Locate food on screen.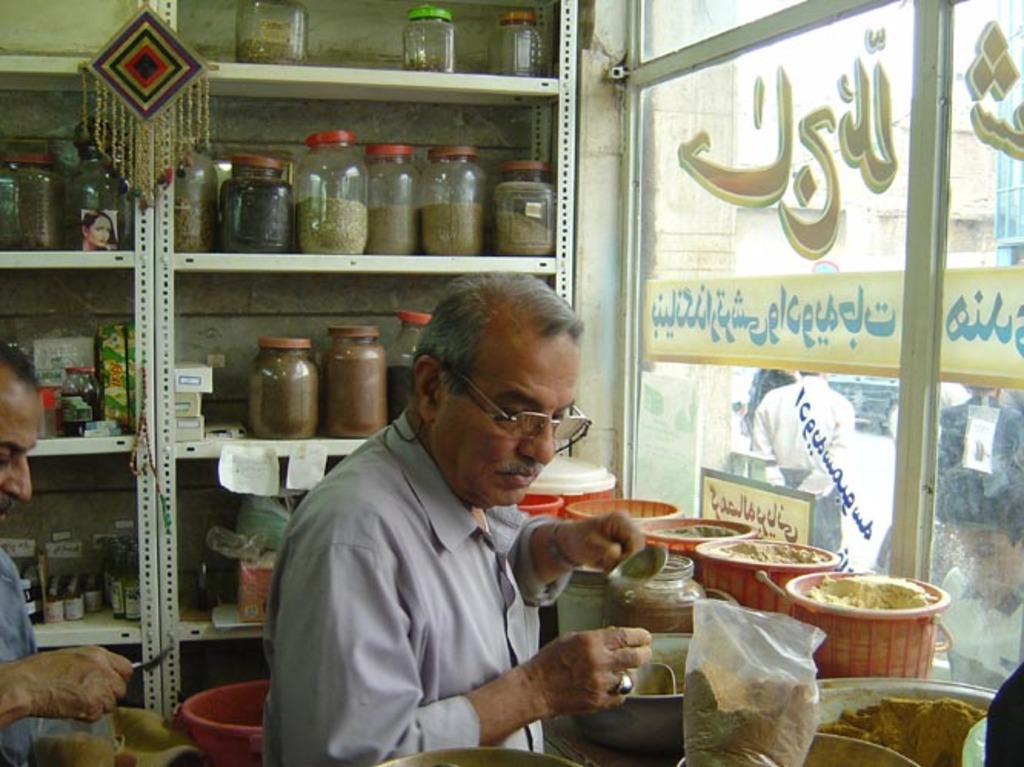
On screen at bbox(652, 521, 738, 541).
